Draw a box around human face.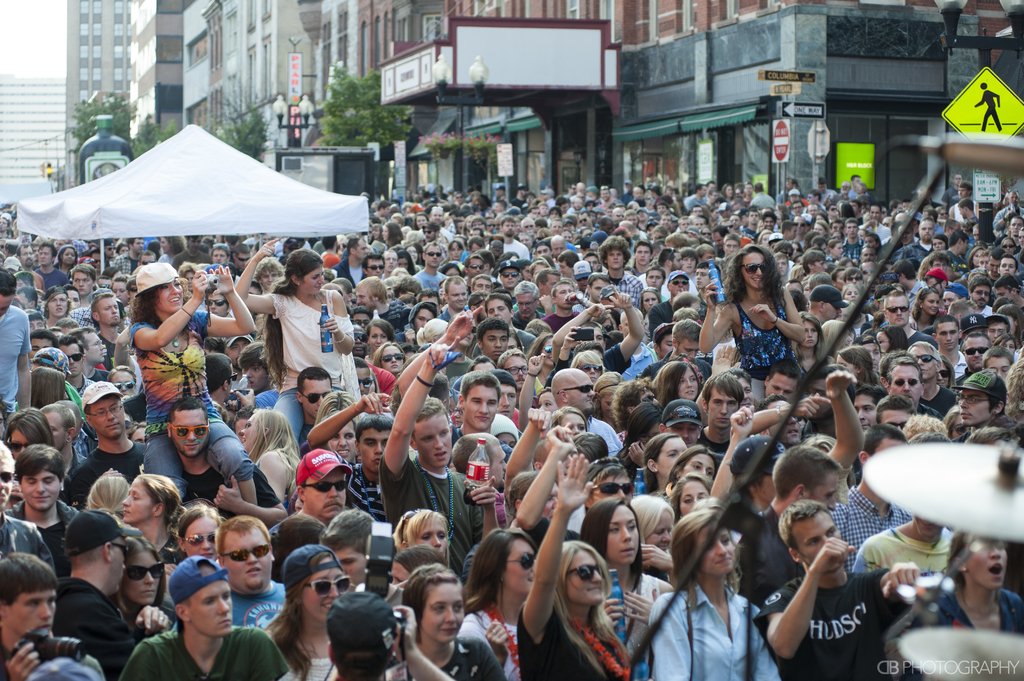
[left=381, top=348, right=406, bottom=369].
